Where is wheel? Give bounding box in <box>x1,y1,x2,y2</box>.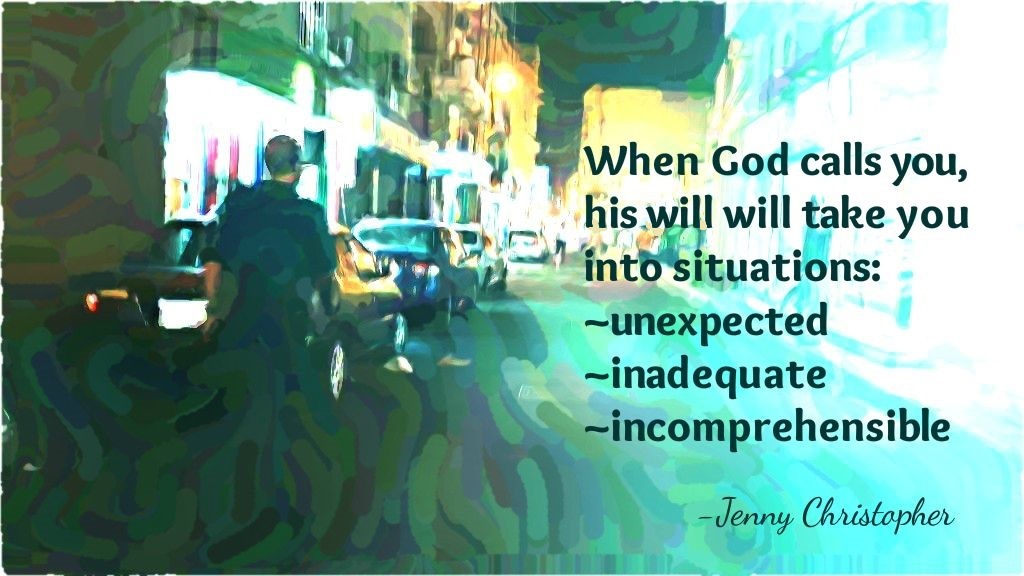
<box>390,317,413,357</box>.
